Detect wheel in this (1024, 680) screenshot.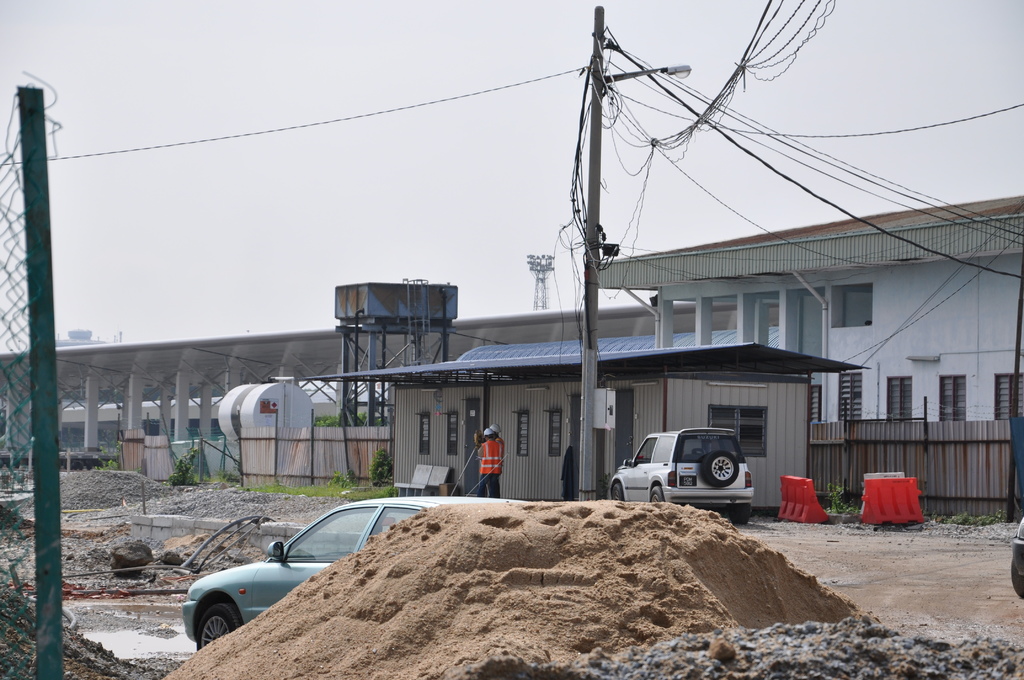
Detection: 724, 502, 751, 522.
